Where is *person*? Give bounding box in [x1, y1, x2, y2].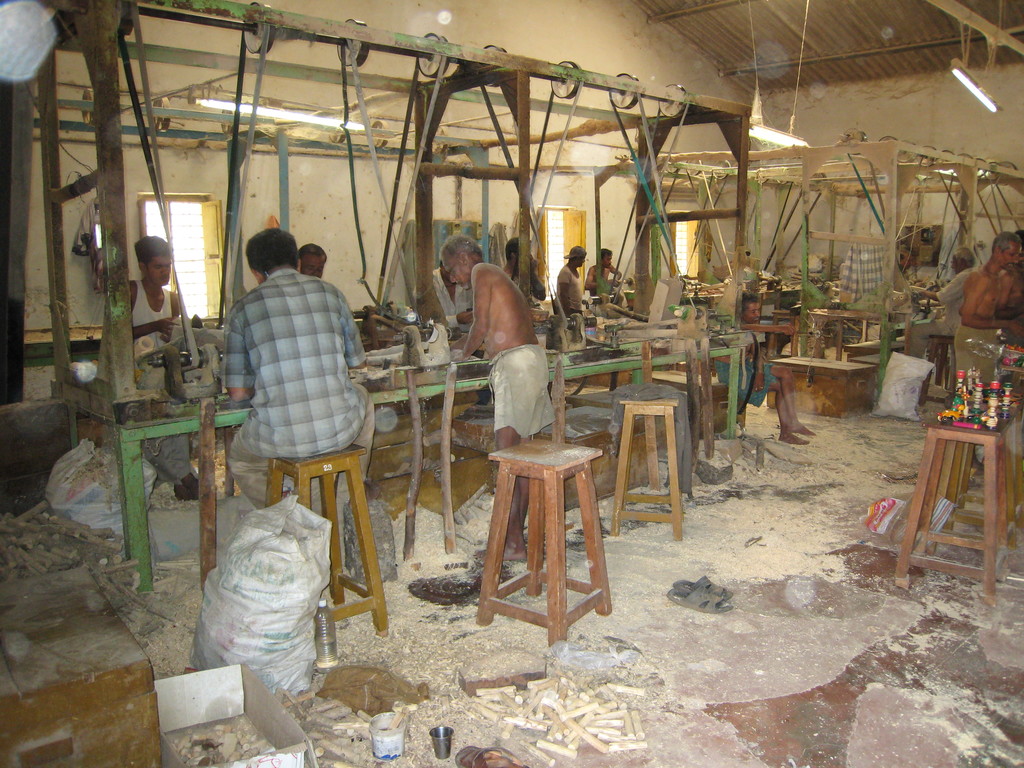
[499, 239, 550, 308].
